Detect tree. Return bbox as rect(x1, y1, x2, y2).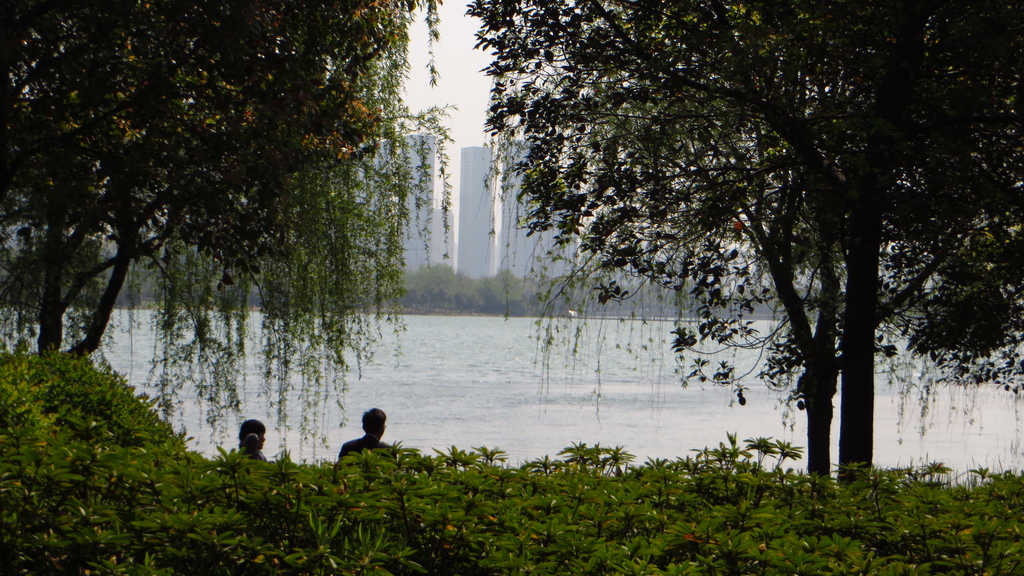
rect(0, 0, 438, 493).
